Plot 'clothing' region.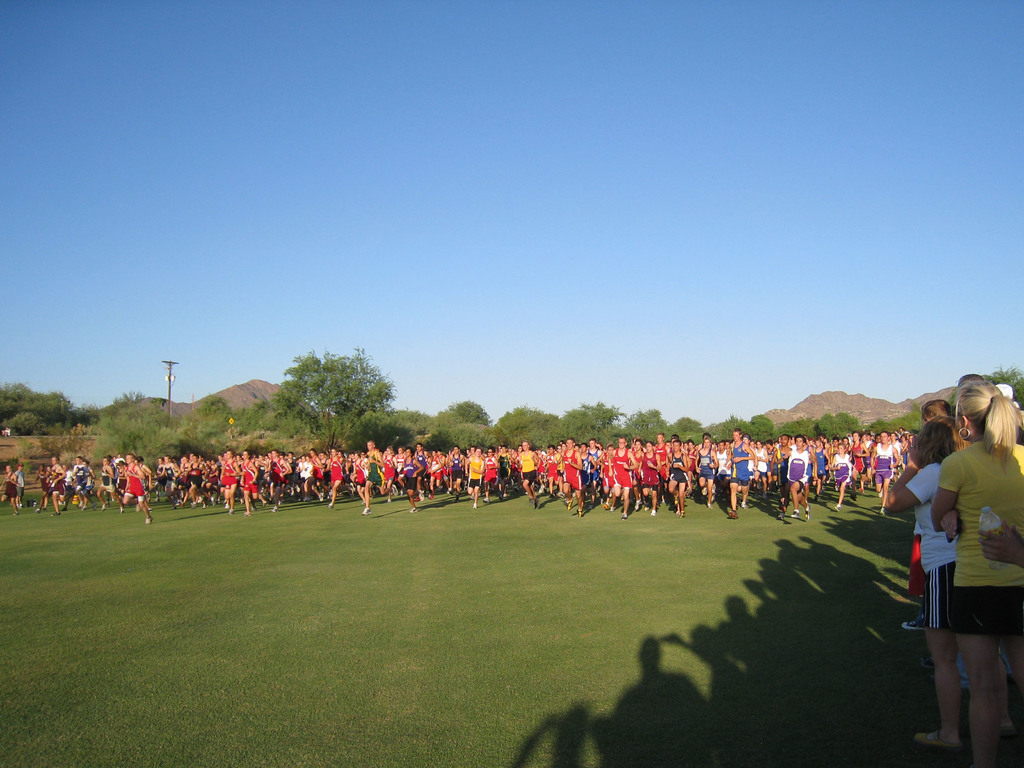
Plotted at <box>564,451,585,486</box>.
